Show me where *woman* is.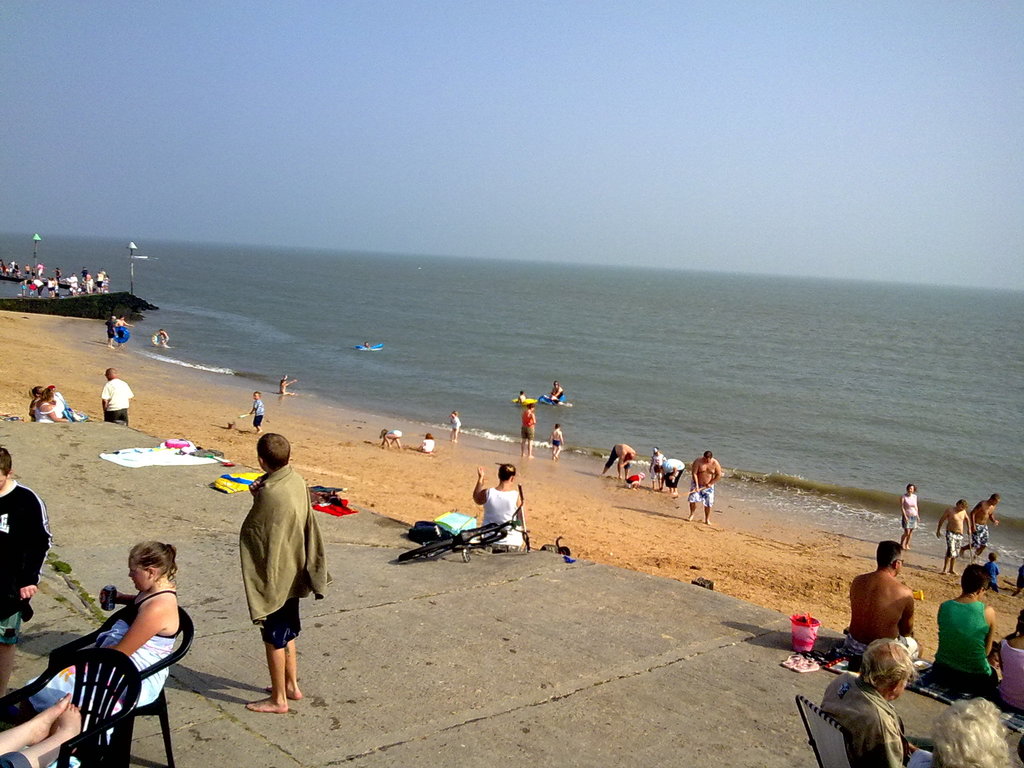
*woman* is at region(79, 549, 179, 735).
